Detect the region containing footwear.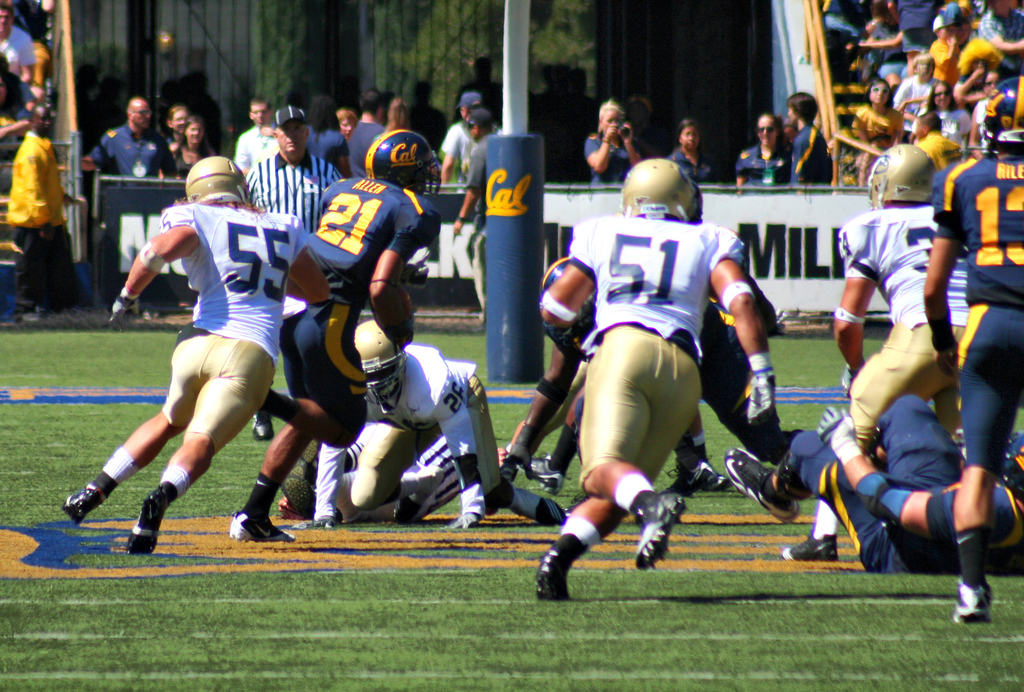
locate(61, 492, 101, 520).
